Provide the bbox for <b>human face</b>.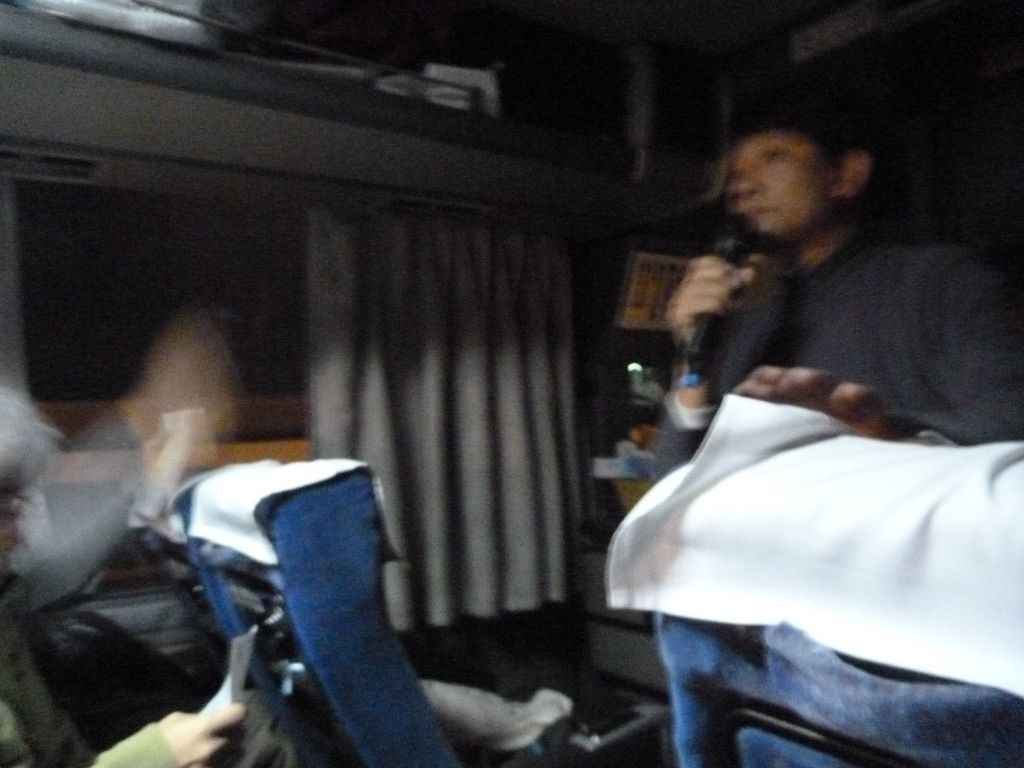
x1=731, y1=141, x2=842, y2=230.
